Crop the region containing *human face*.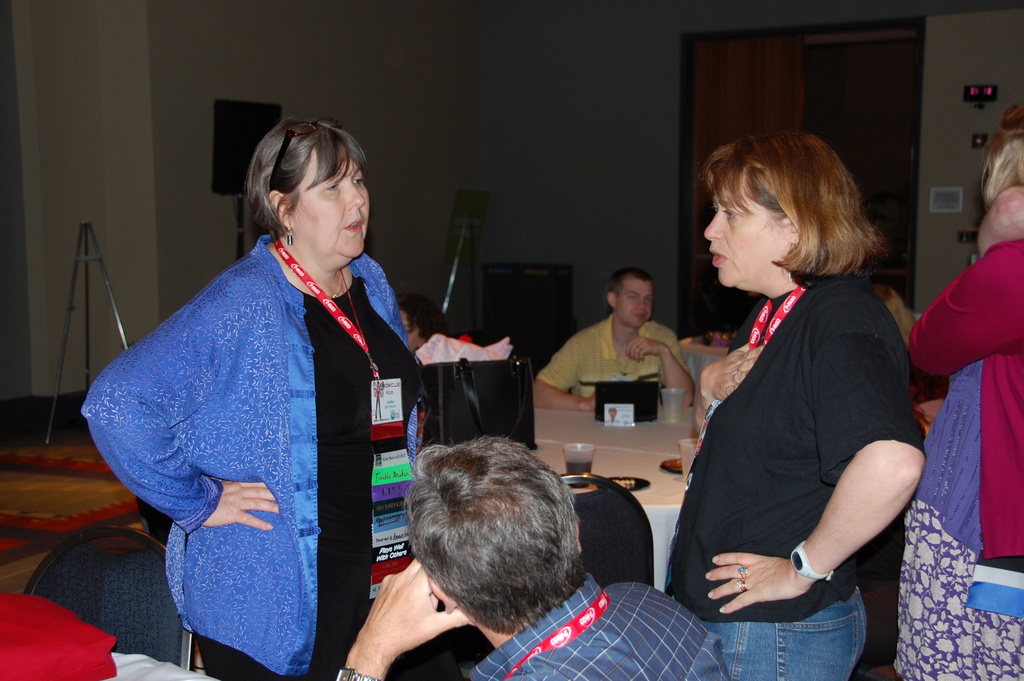
Crop region: bbox(700, 179, 781, 289).
